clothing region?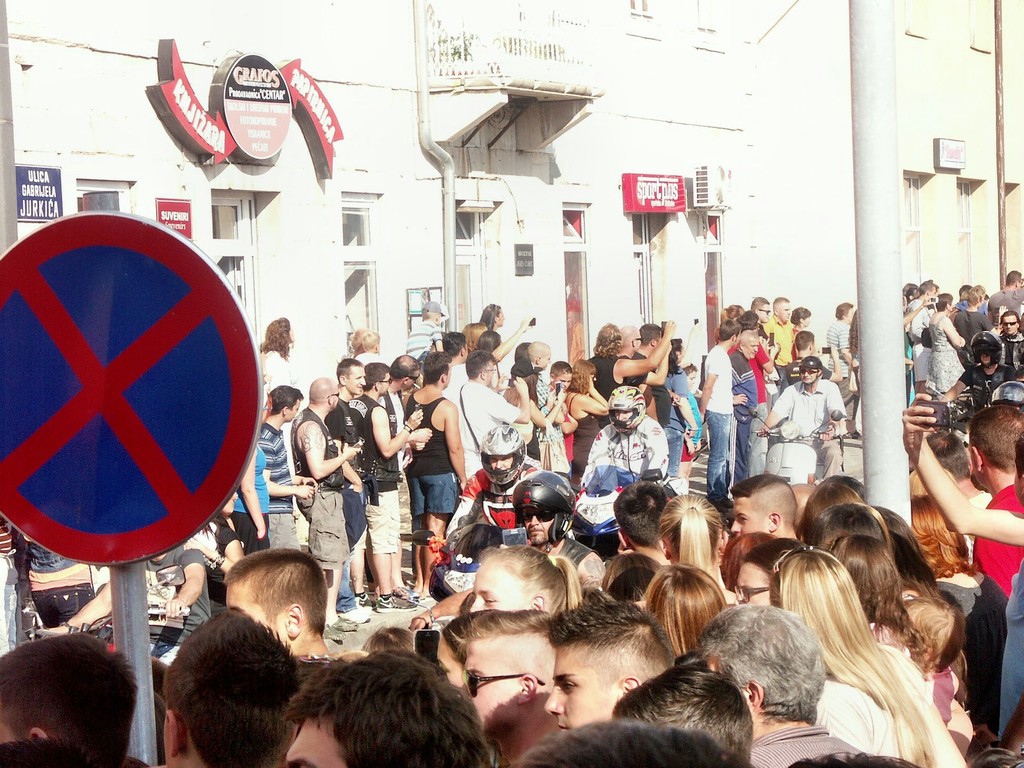
<bbox>590, 399, 673, 508</bbox>
